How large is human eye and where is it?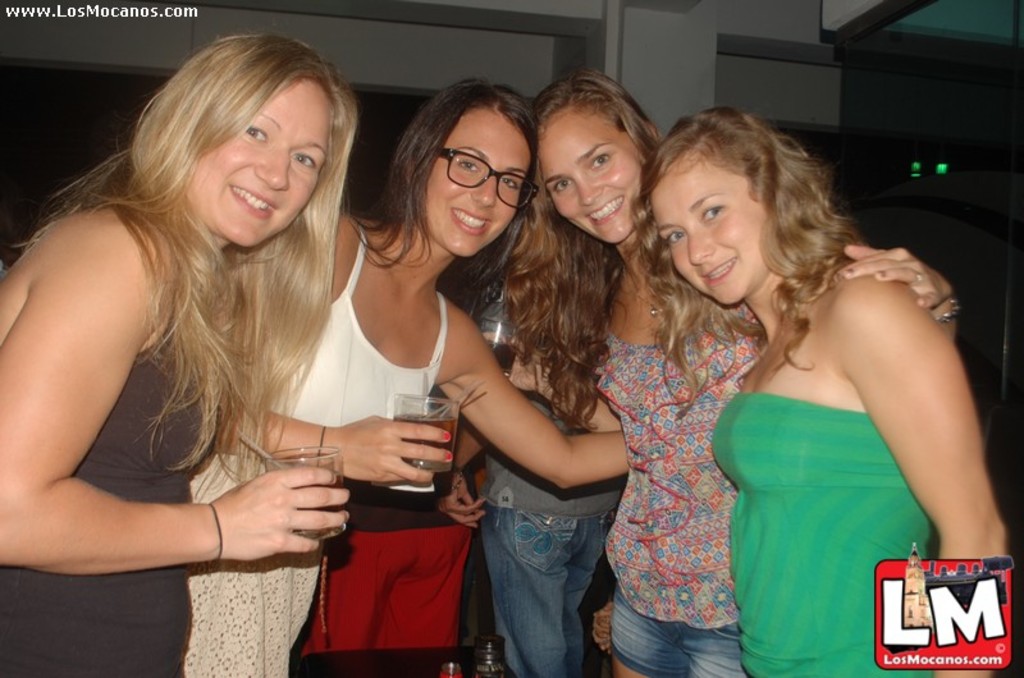
Bounding box: 457, 155, 480, 173.
